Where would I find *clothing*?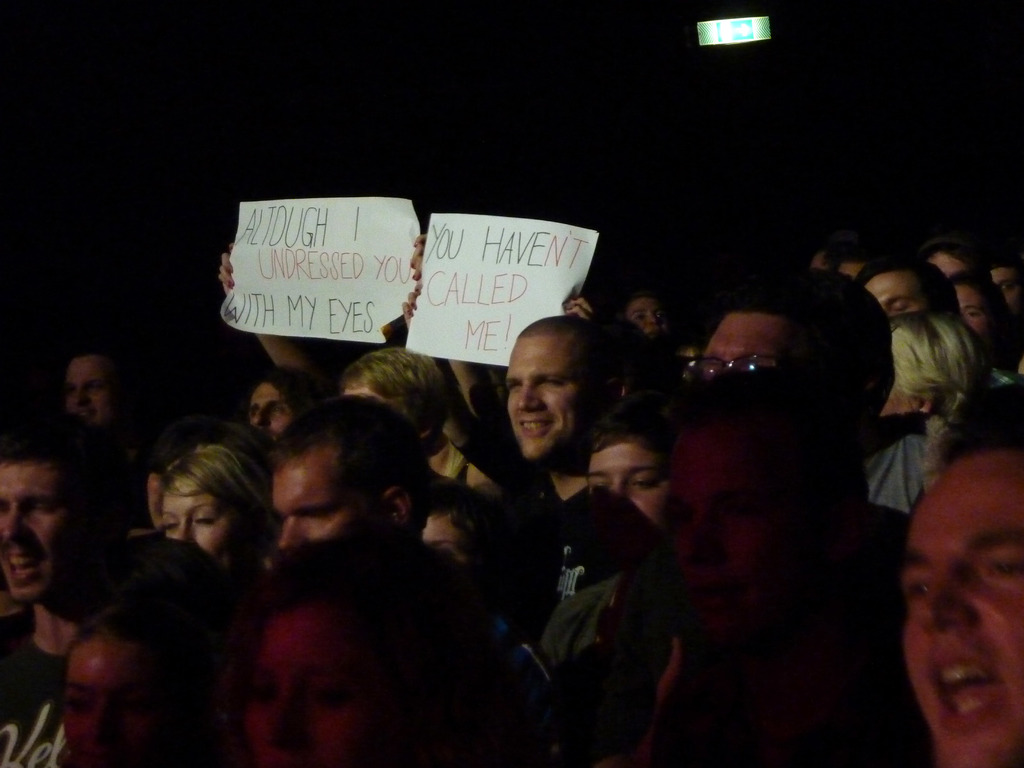
At <bbox>541, 570, 643, 678</bbox>.
